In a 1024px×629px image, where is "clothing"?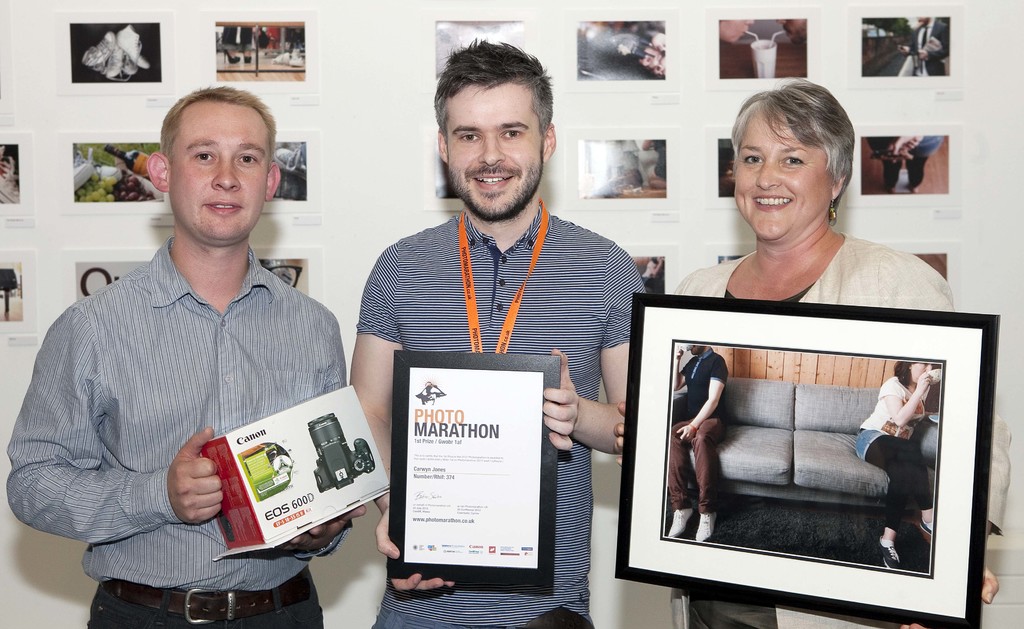
<box>351,205,639,628</box>.
